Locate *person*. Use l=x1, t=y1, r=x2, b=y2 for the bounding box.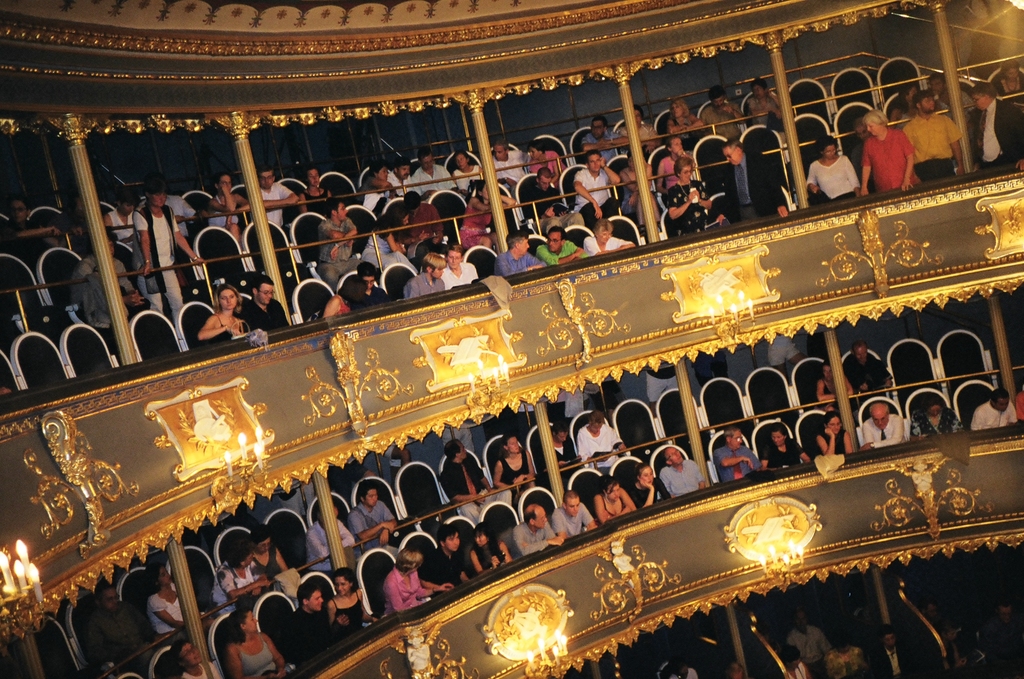
l=346, t=481, r=399, b=547.
